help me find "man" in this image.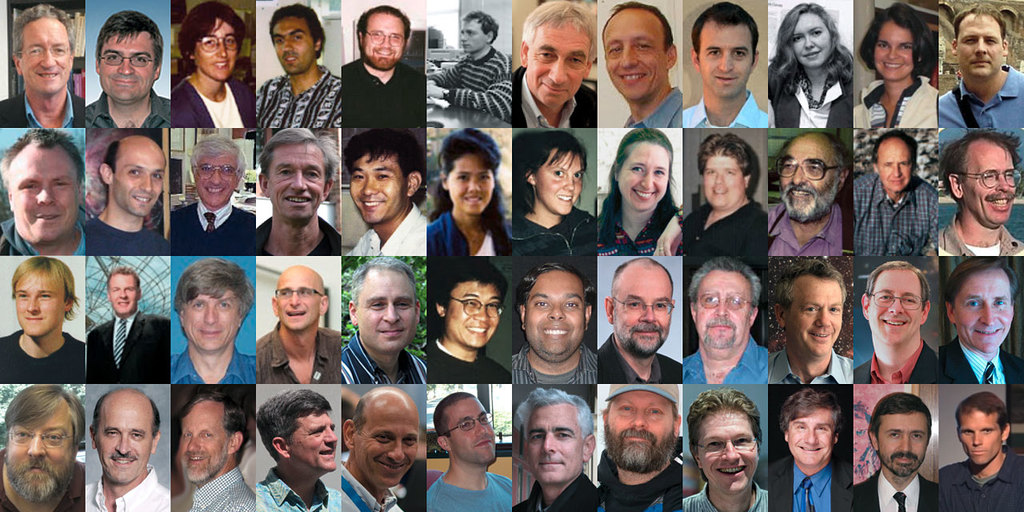
Found it: (x1=0, y1=385, x2=88, y2=511).
